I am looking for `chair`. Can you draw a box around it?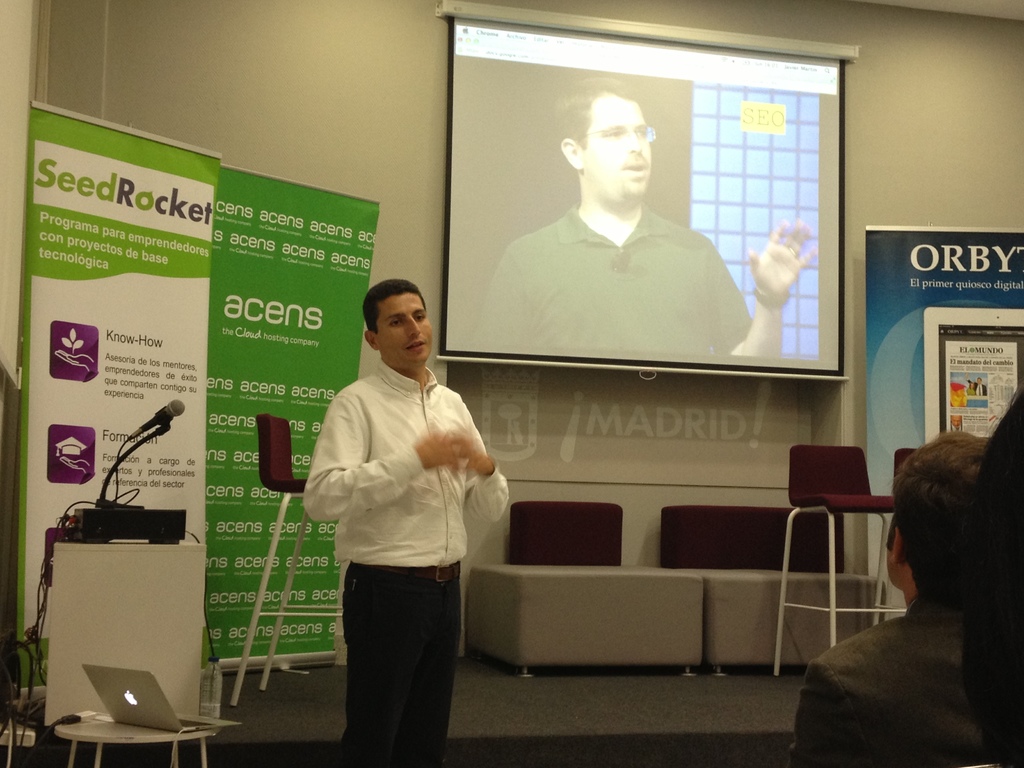
Sure, the bounding box is bbox(877, 450, 919, 625).
